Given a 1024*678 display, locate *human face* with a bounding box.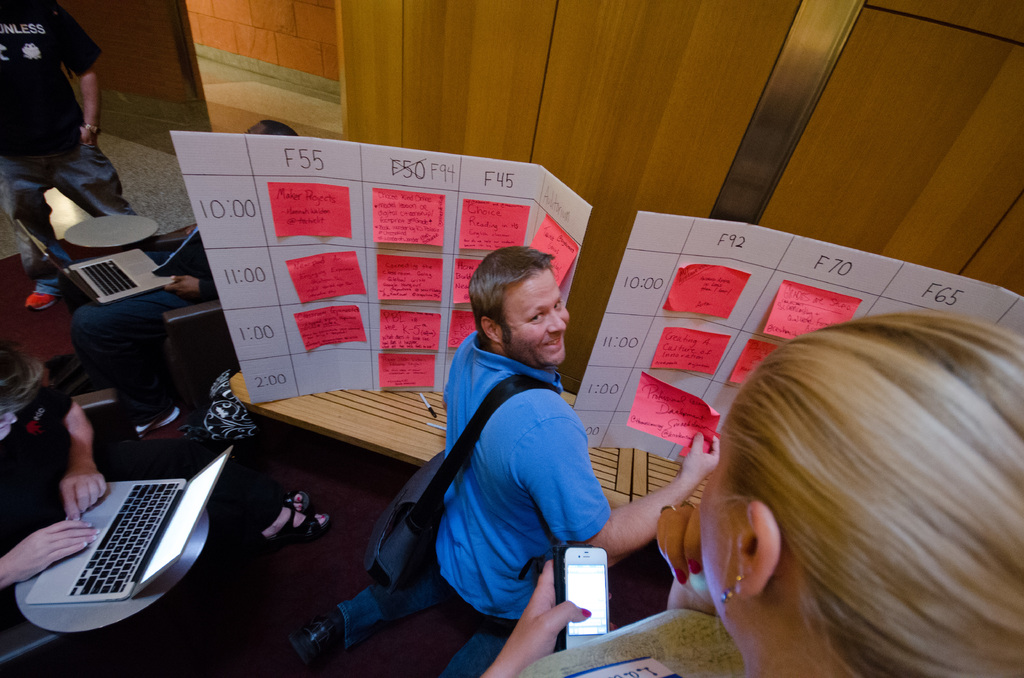
Located: locate(499, 273, 570, 367).
